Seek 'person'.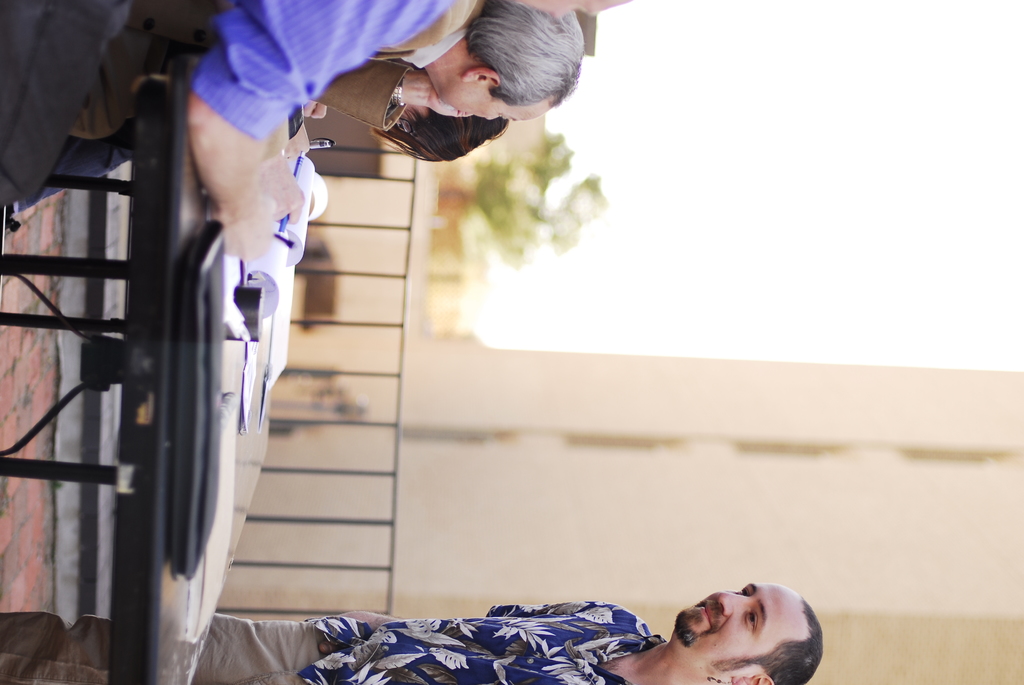
bbox=[0, 0, 630, 252].
